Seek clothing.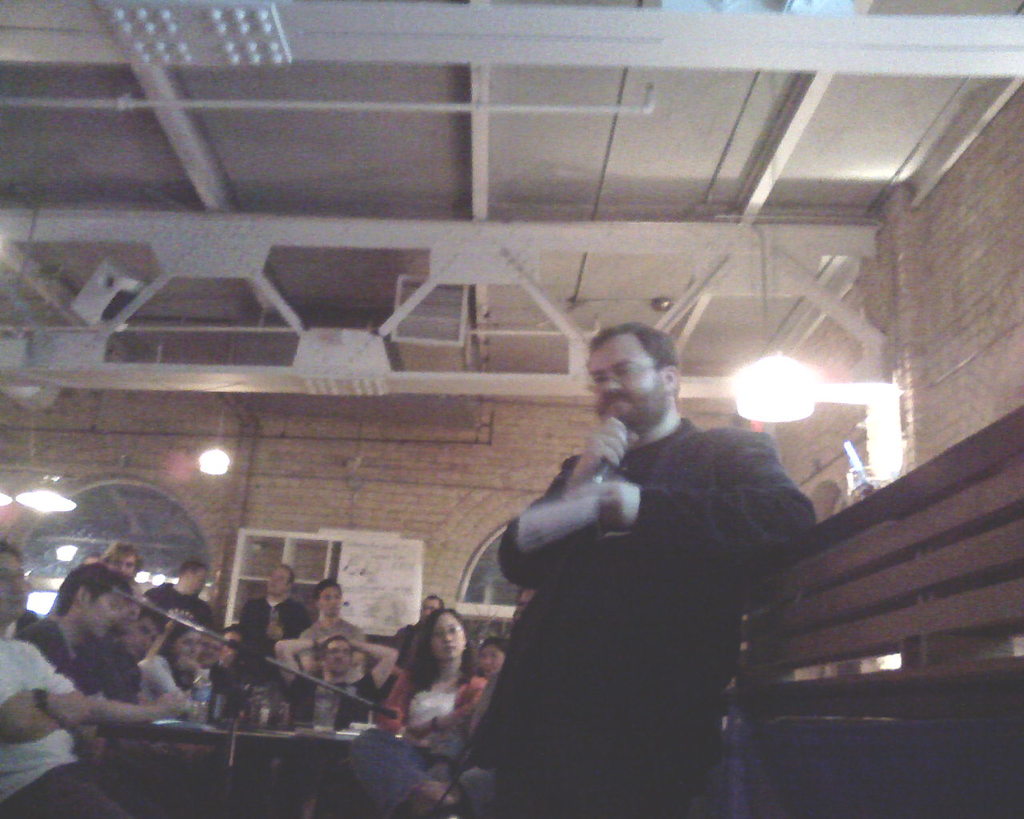
(465,335,806,793).
